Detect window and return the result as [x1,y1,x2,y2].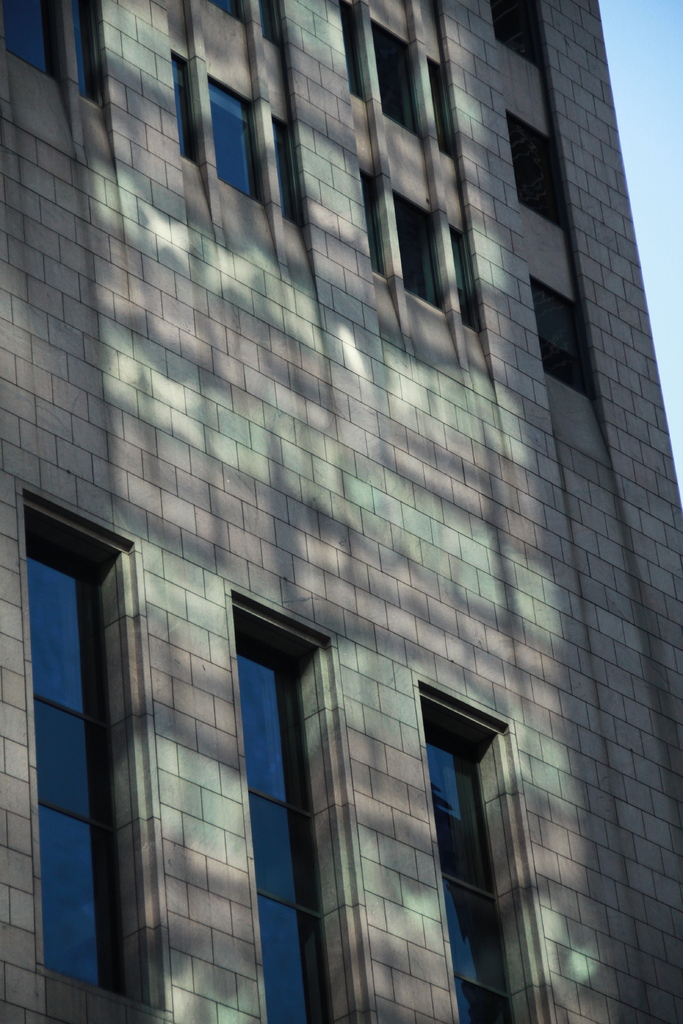
[2,0,54,82].
